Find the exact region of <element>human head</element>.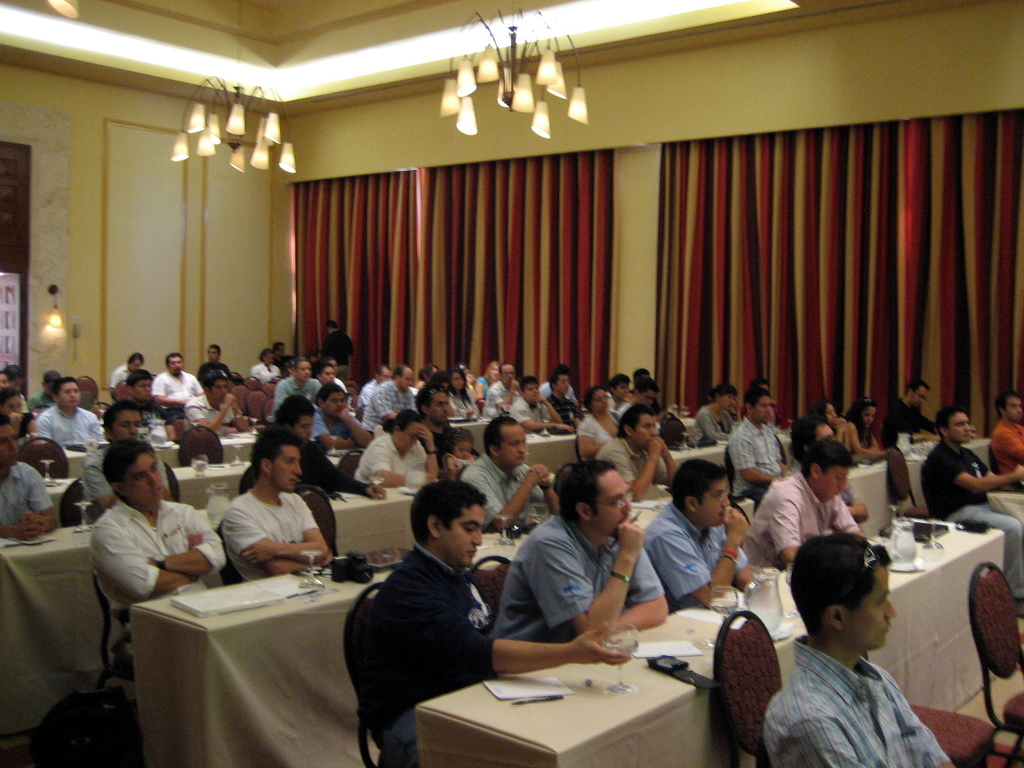
Exact region: (left=608, top=374, right=628, bottom=402).
